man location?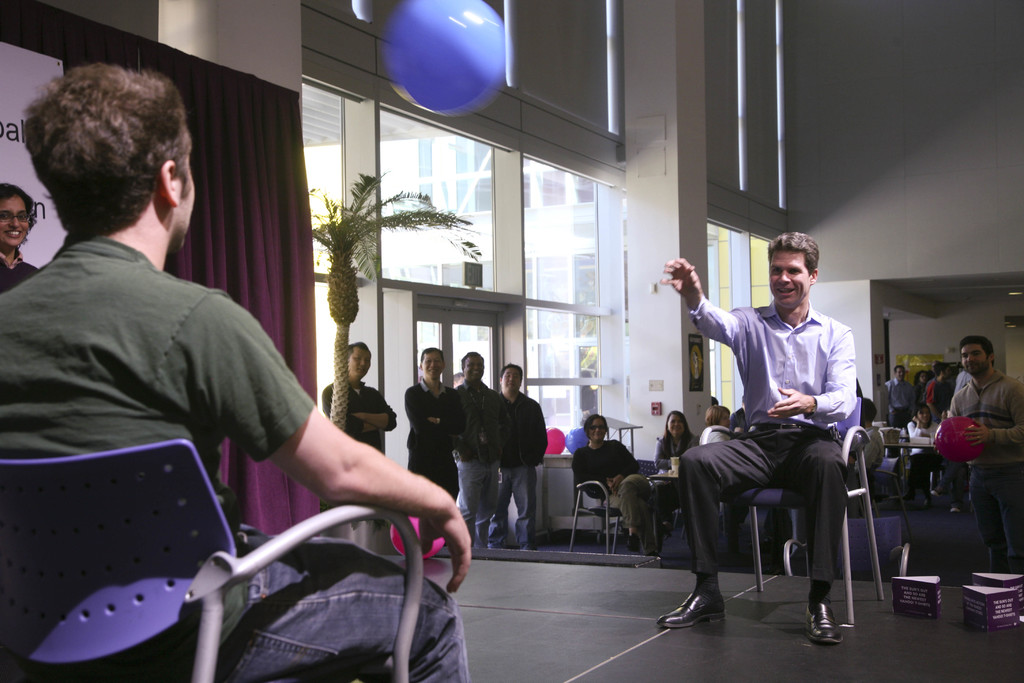
left=446, top=347, right=514, bottom=554
